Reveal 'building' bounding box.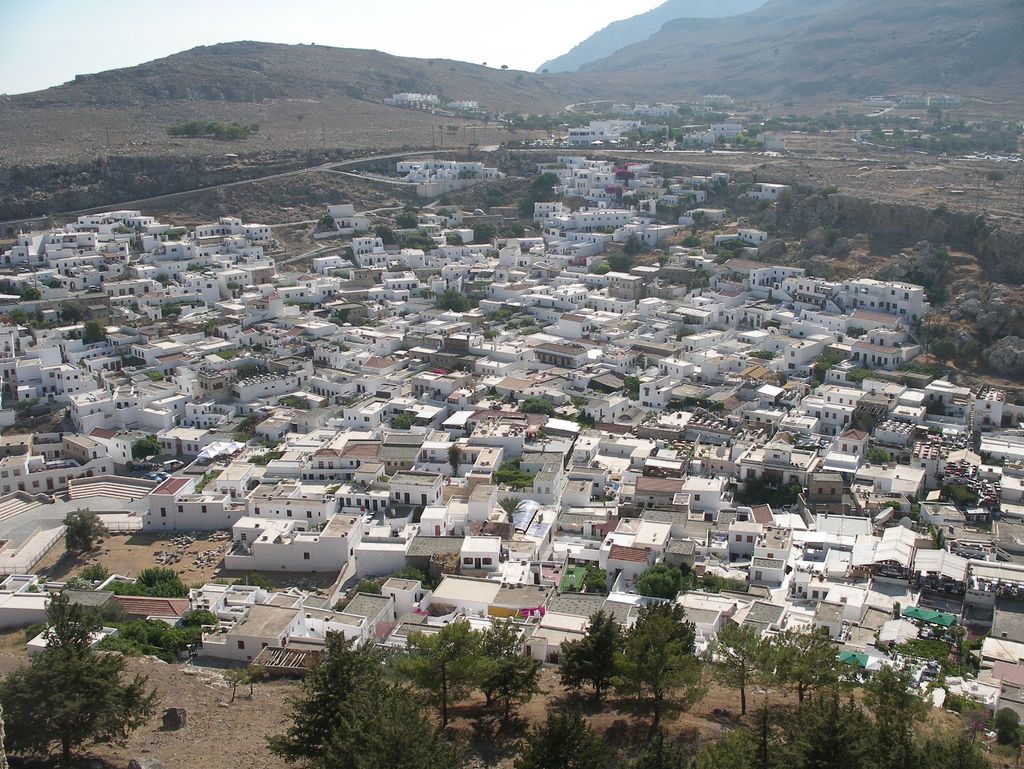
Revealed: Rect(447, 101, 477, 111).
